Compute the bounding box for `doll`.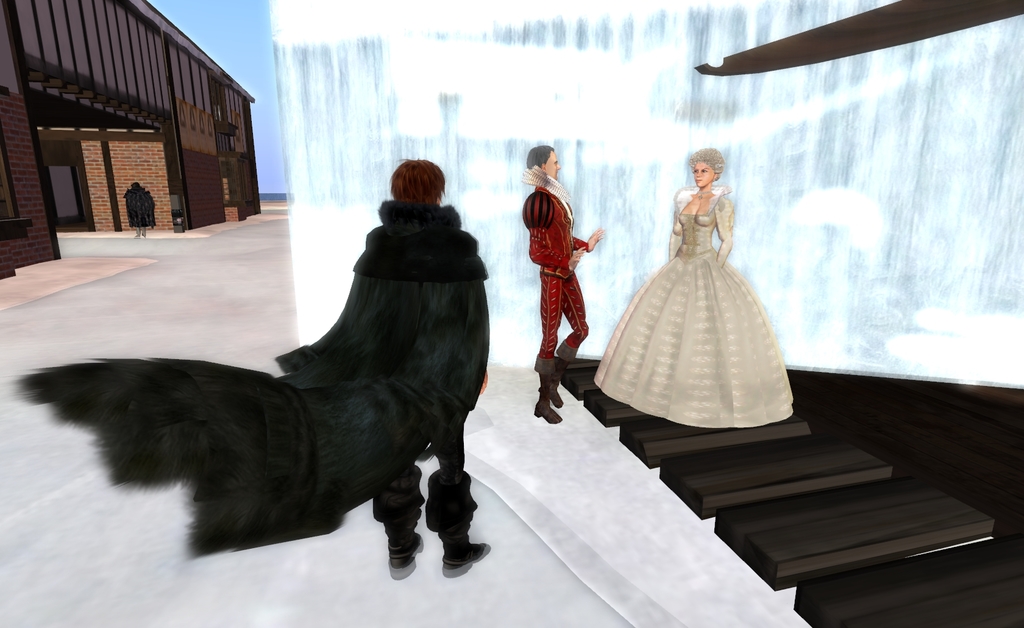
<box>521,144,604,424</box>.
